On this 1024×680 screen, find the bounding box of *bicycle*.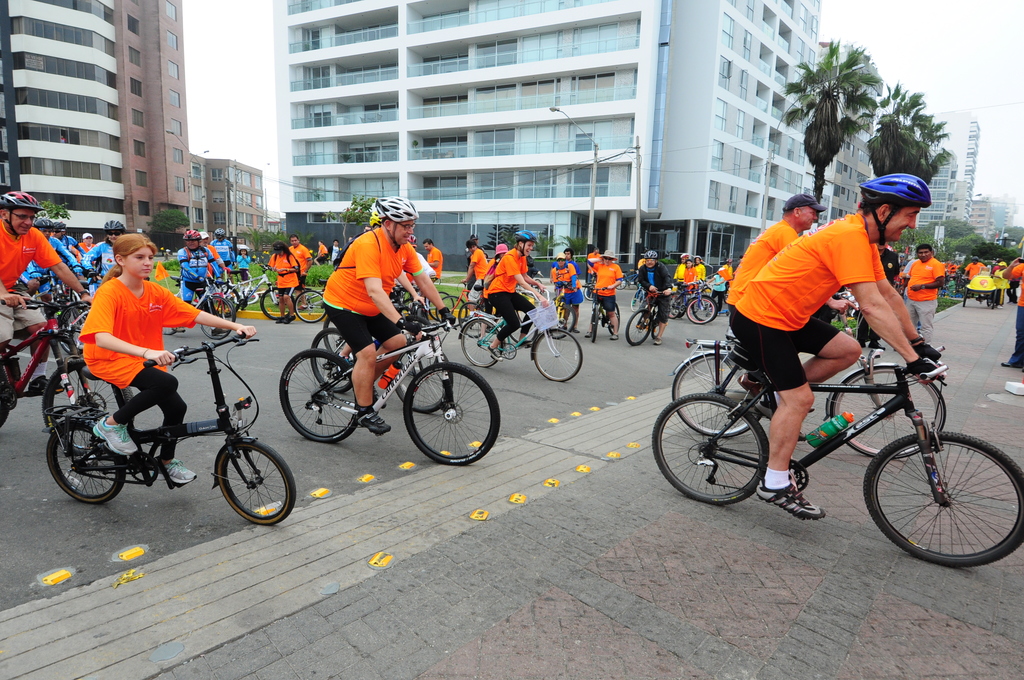
Bounding box: crop(454, 282, 594, 385).
